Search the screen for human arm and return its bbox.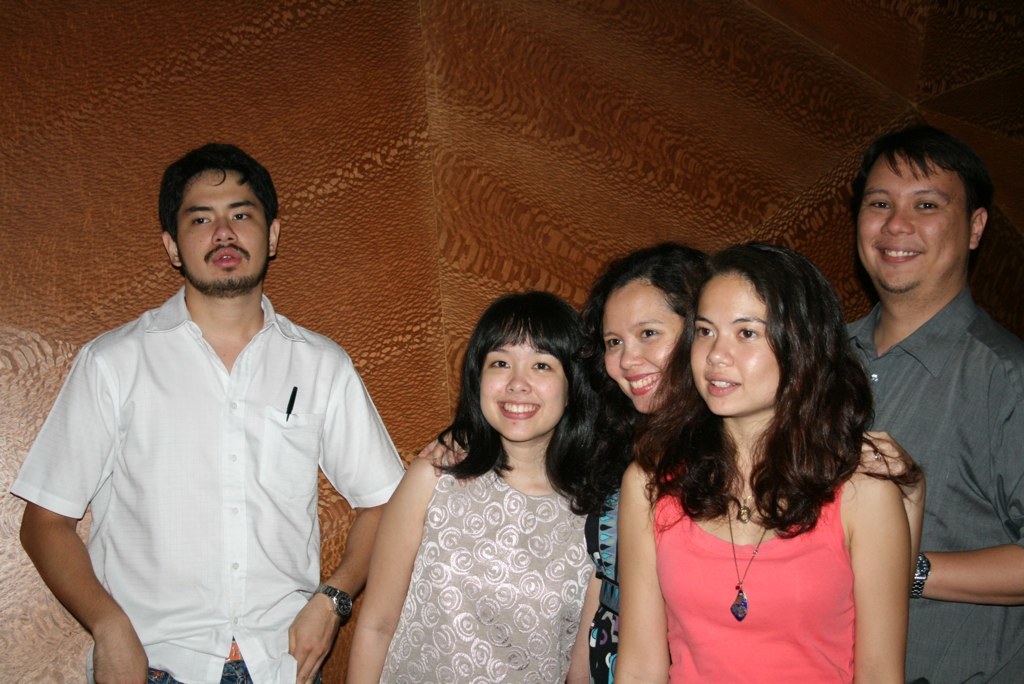
Found: box=[852, 365, 1023, 609].
